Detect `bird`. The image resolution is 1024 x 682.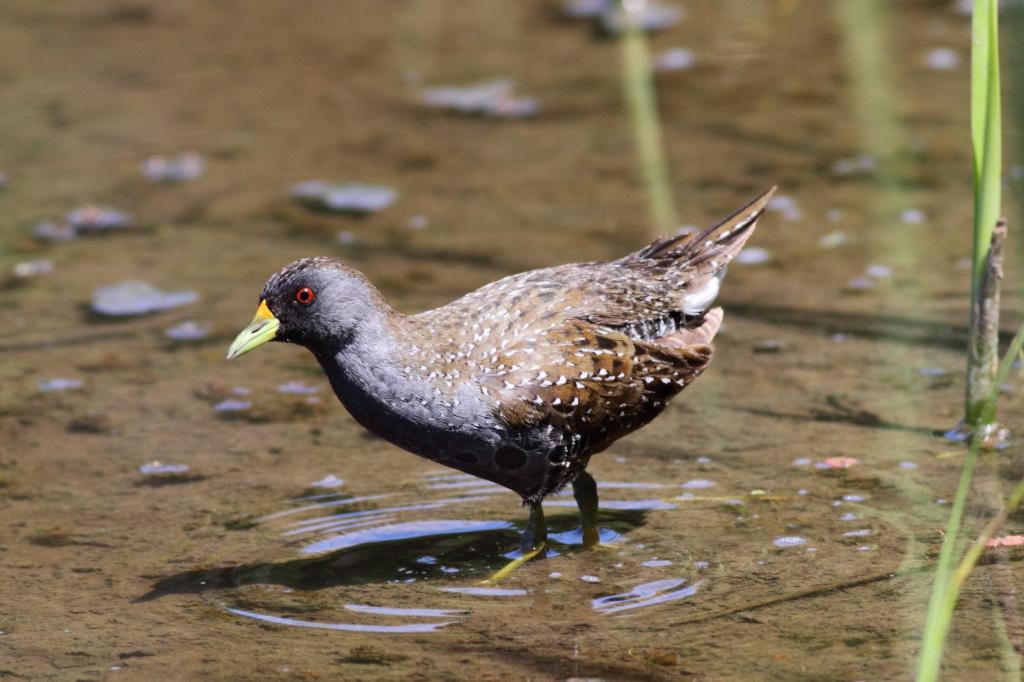
217, 181, 783, 591.
